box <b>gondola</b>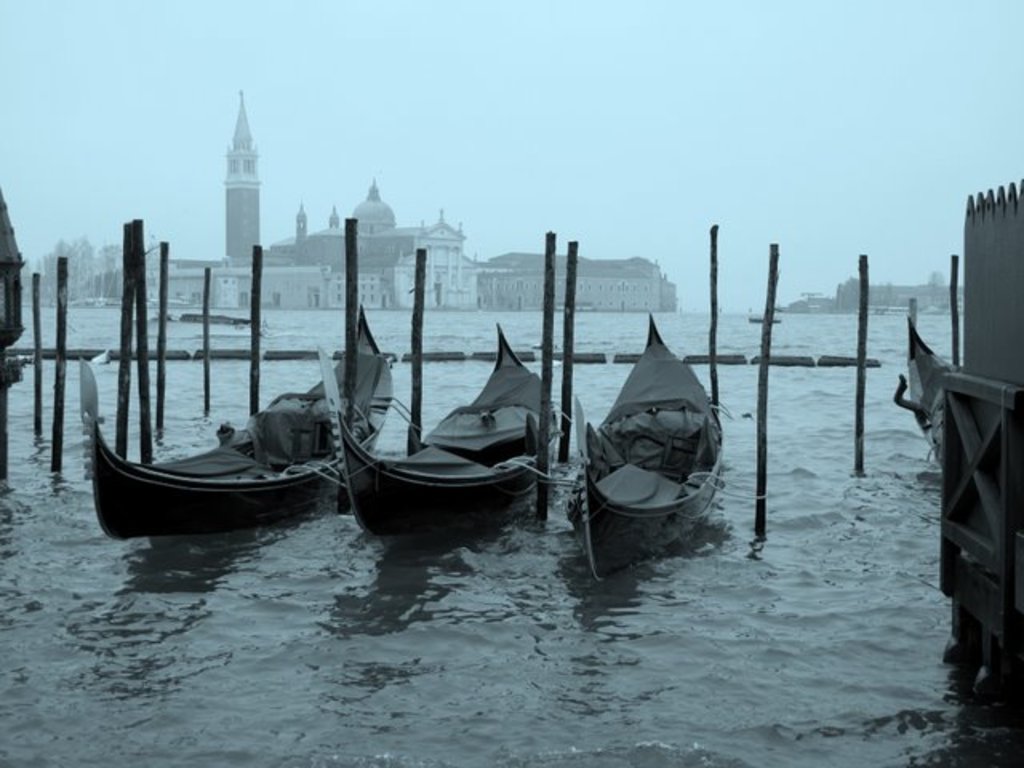
locate(547, 299, 733, 594)
